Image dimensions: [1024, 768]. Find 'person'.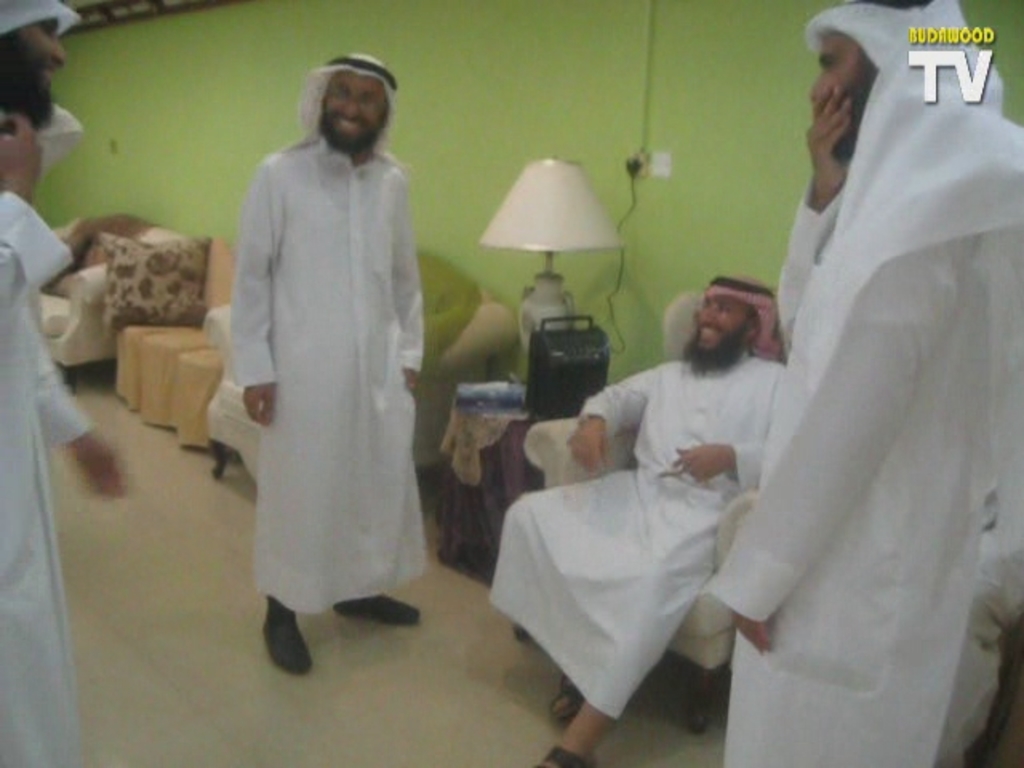
<box>5,0,82,203</box>.
